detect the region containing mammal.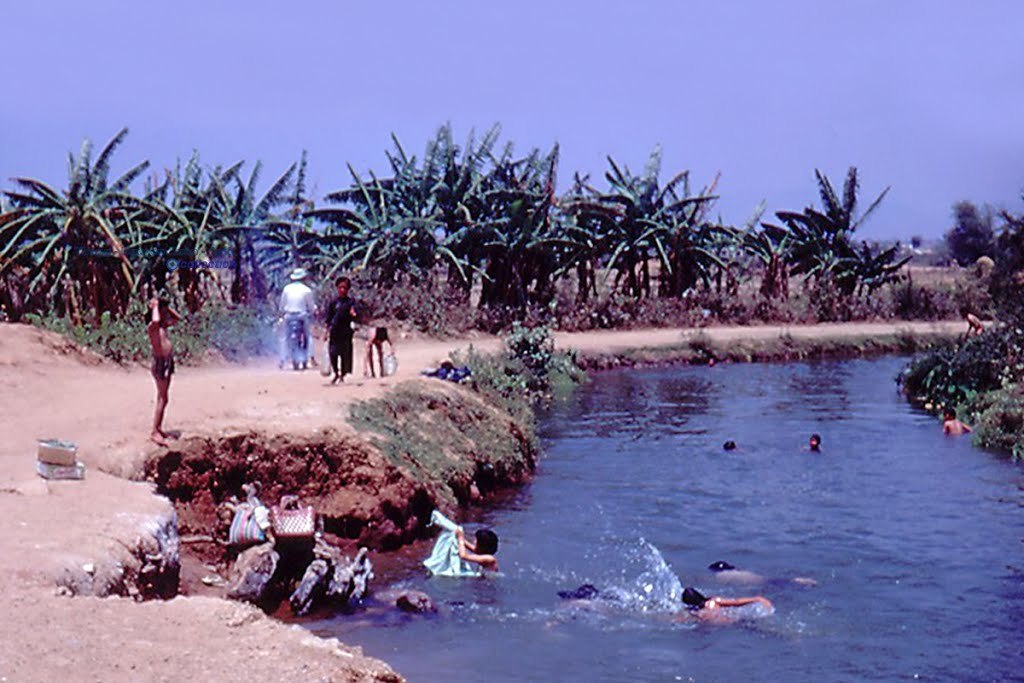
x1=364, y1=325, x2=396, y2=373.
